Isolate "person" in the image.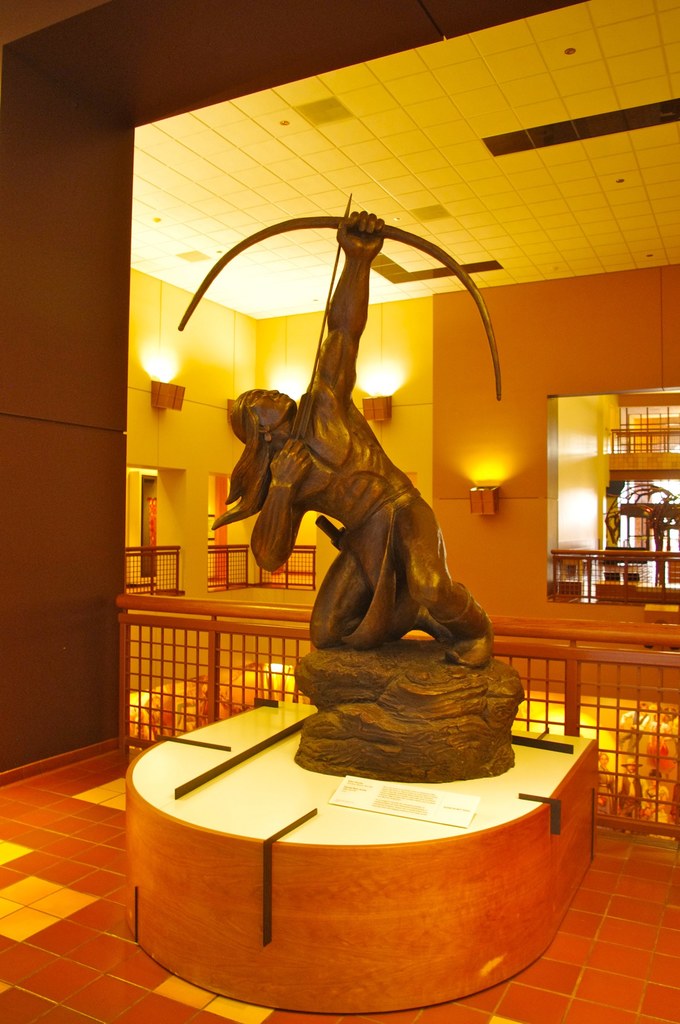
Isolated region: x1=210 y1=166 x2=533 y2=760.
